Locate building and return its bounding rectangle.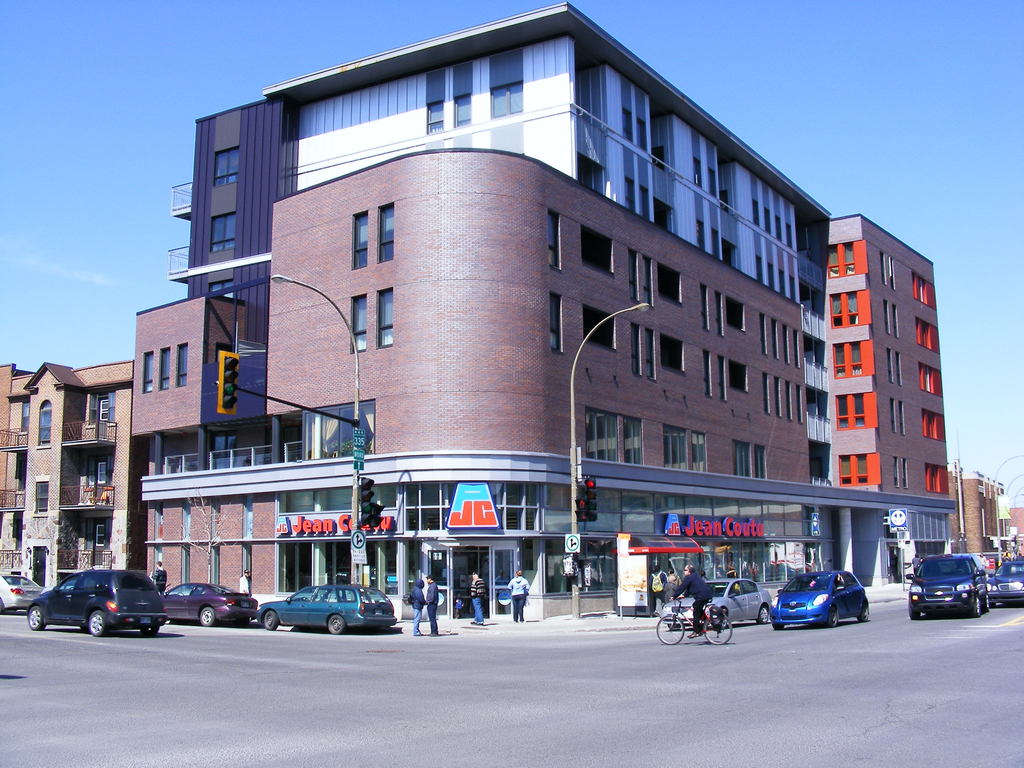
[x1=947, y1=449, x2=1023, y2=586].
